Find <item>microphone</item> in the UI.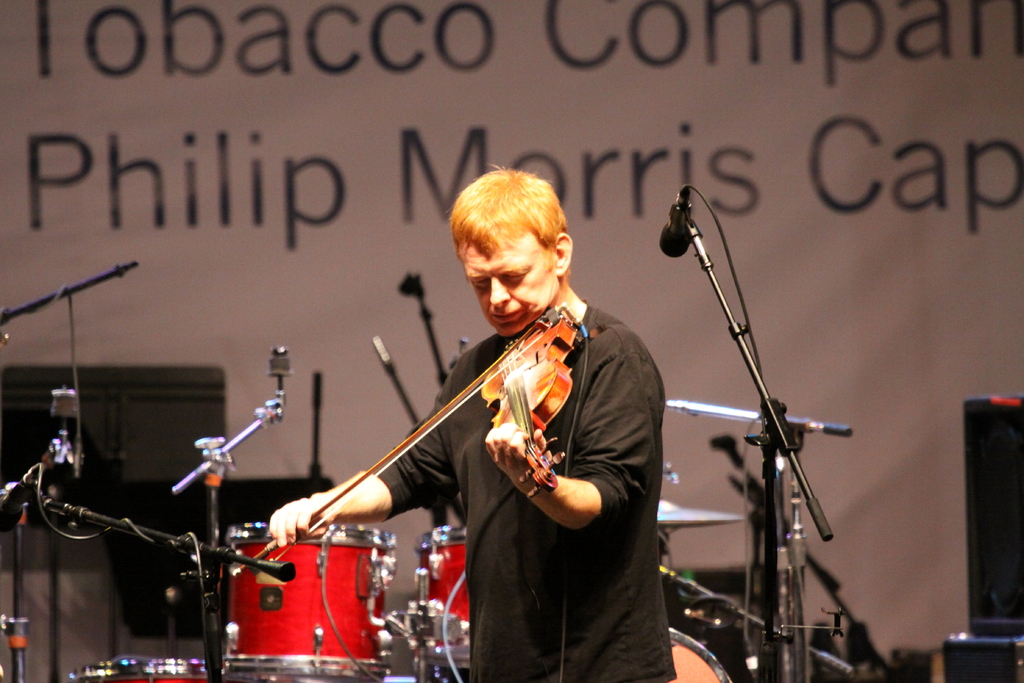
UI element at left=269, top=344, right=295, bottom=382.
